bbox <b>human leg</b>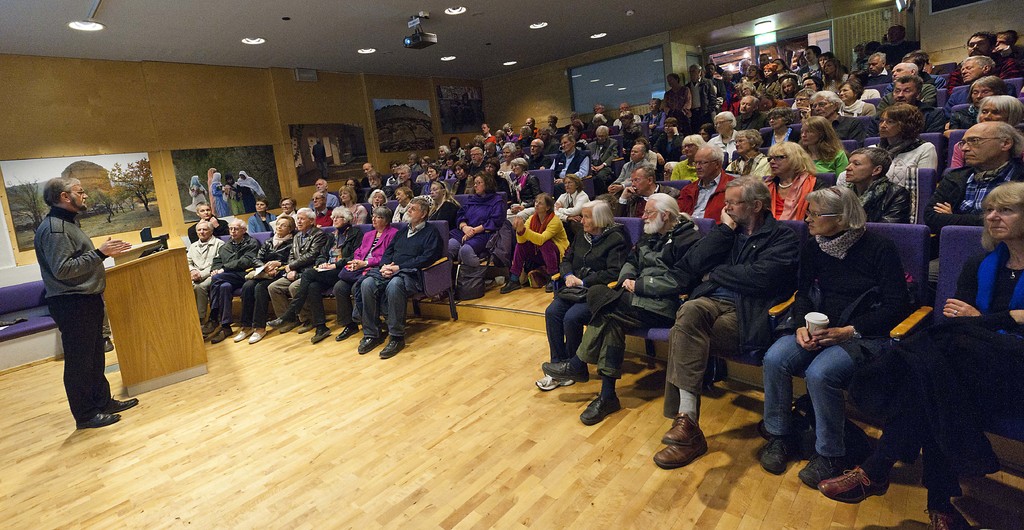
BBox(384, 278, 414, 361)
